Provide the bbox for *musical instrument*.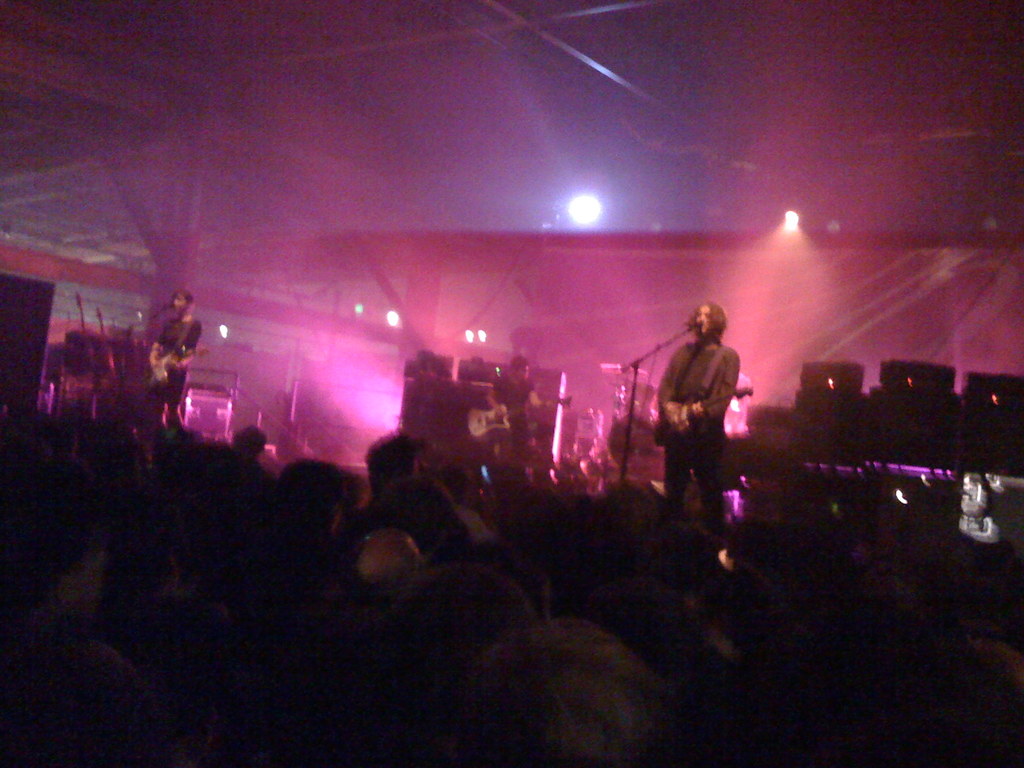
[655,383,754,445].
